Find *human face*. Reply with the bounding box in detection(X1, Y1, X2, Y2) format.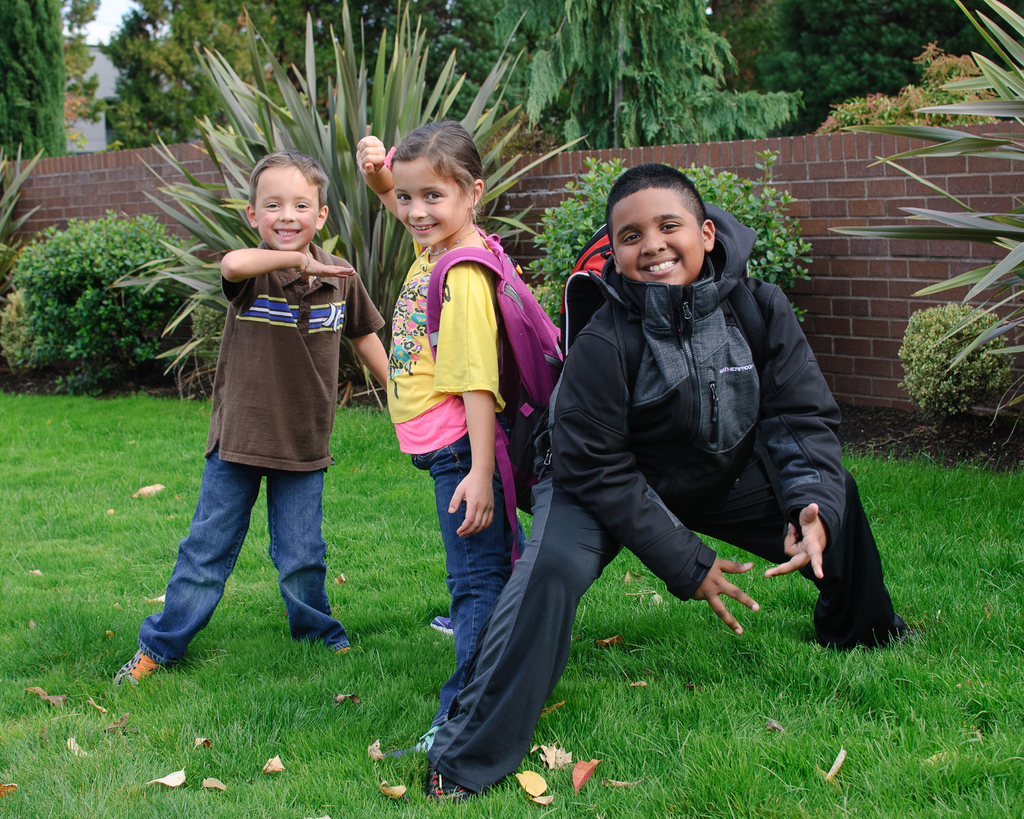
detection(392, 155, 465, 240).
